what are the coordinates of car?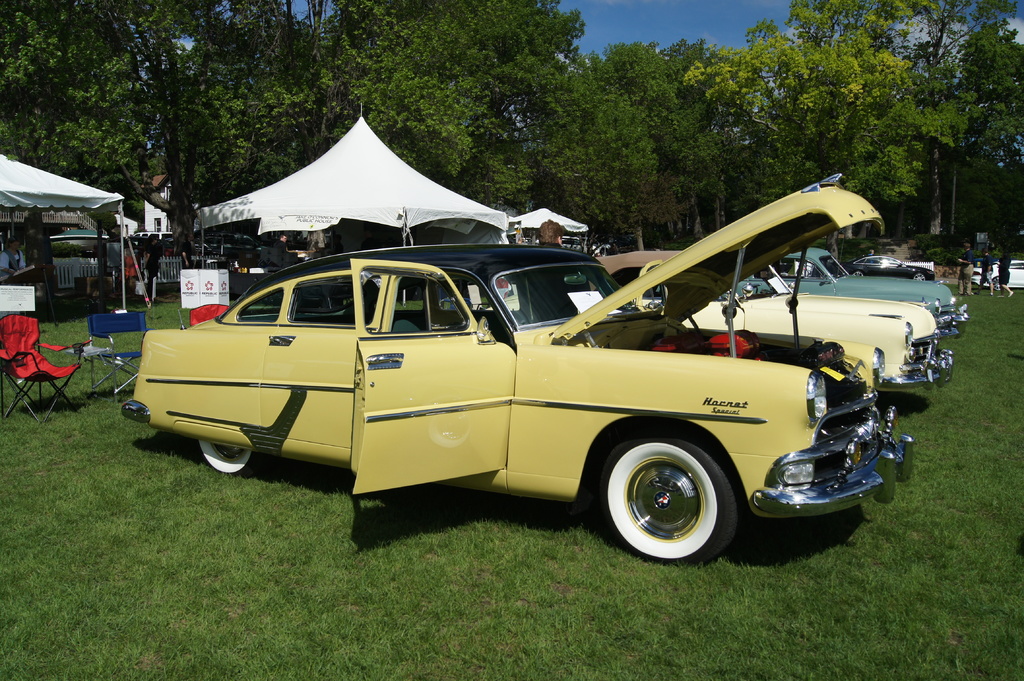
l=854, t=251, r=932, b=277.
